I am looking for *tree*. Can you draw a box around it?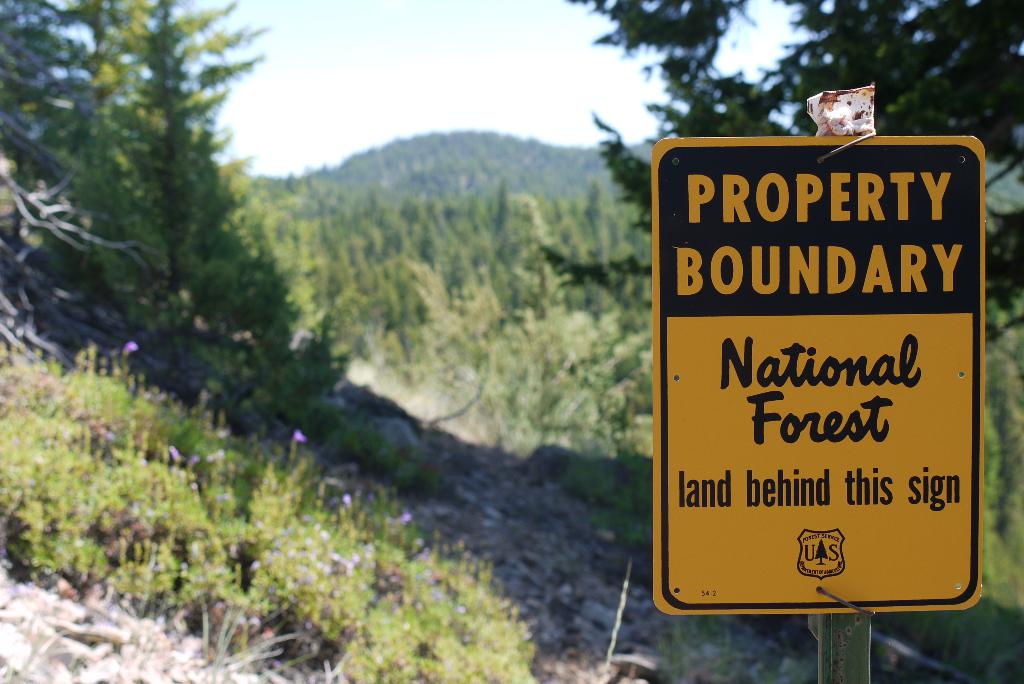
Sure, the bounding box is 111 0 272 290.
